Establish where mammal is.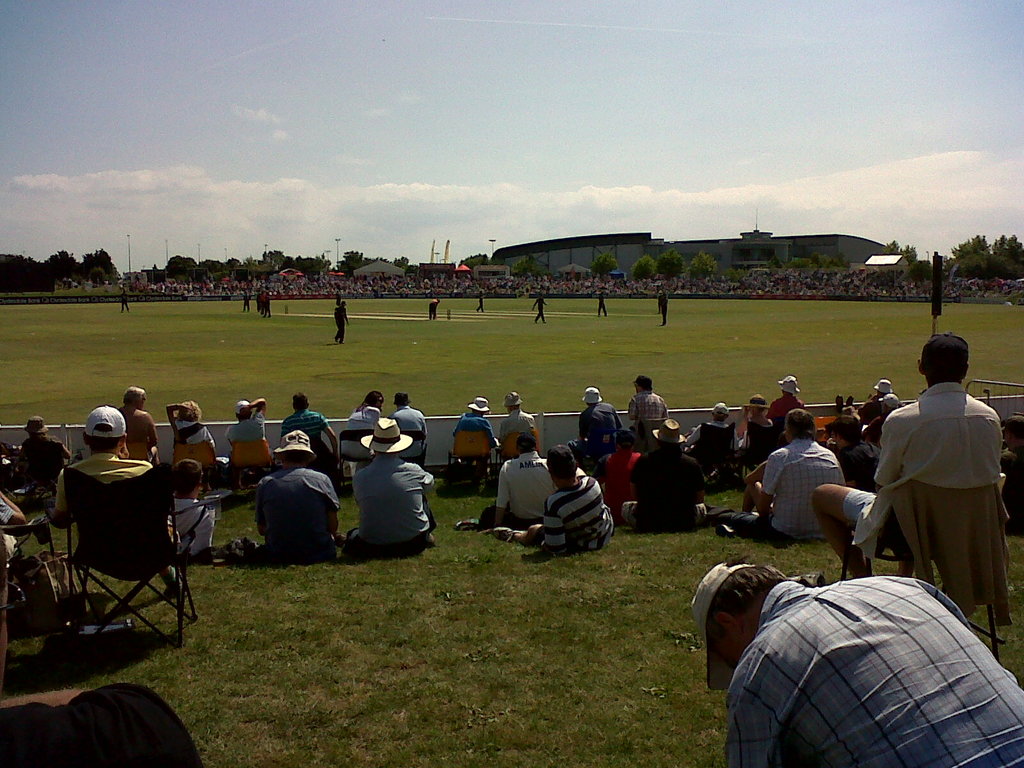
Established at select_region(225, 395, 269, 481).
